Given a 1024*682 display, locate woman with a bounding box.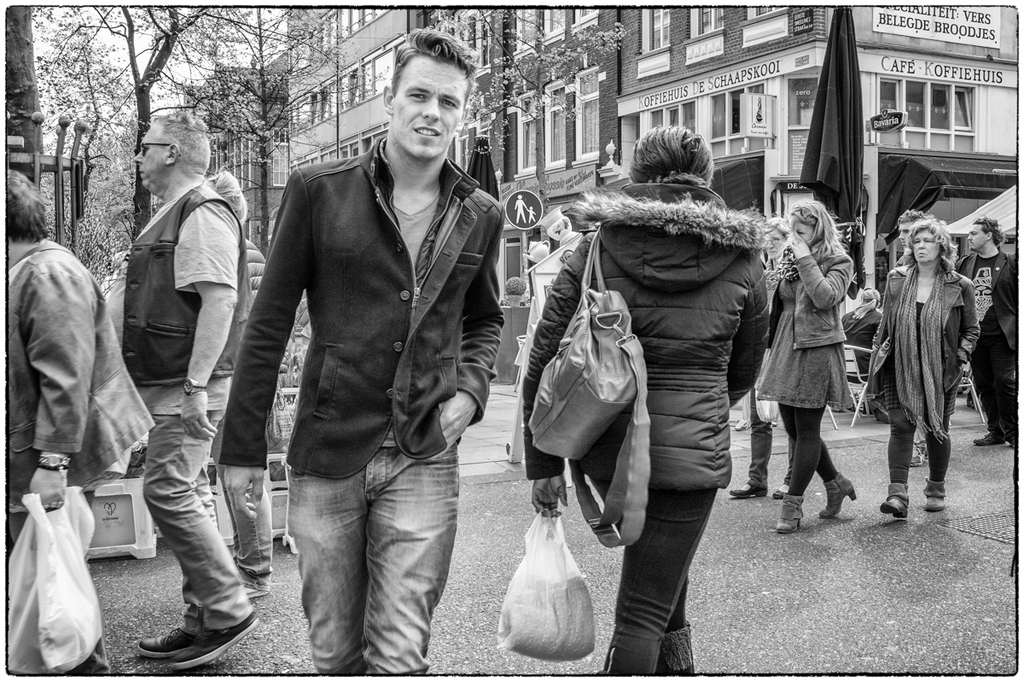
Located: [x1=737, y1=204, x2=806, y2=492].
